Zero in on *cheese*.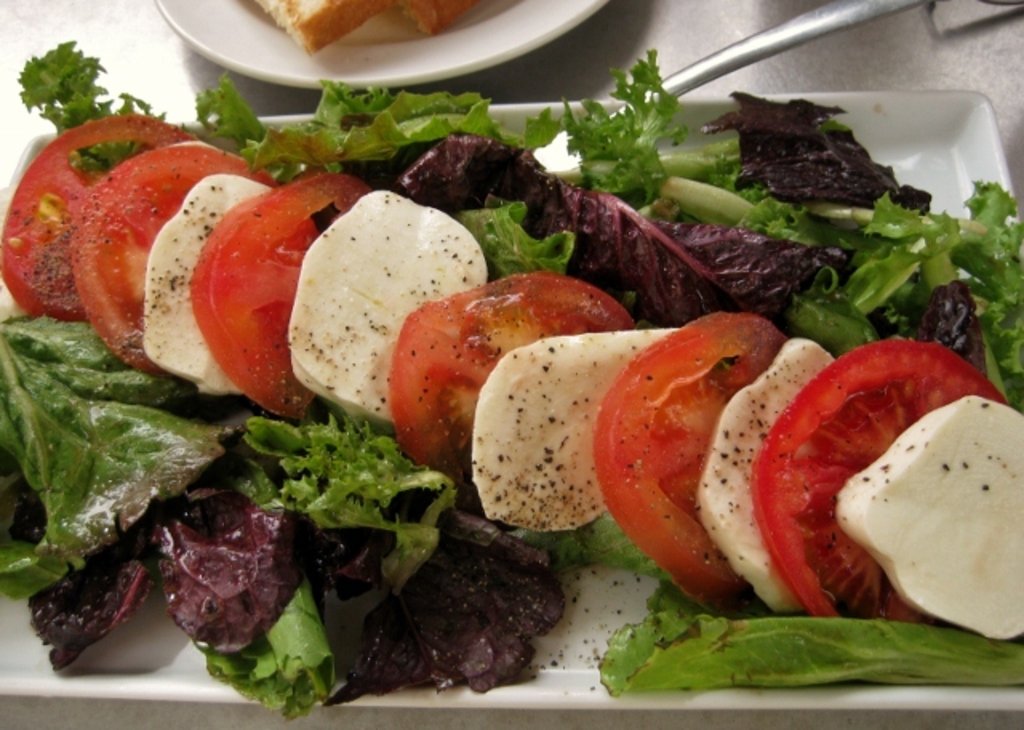
Zeroed in: [left=286, top=179, right=491, bottom=424].
